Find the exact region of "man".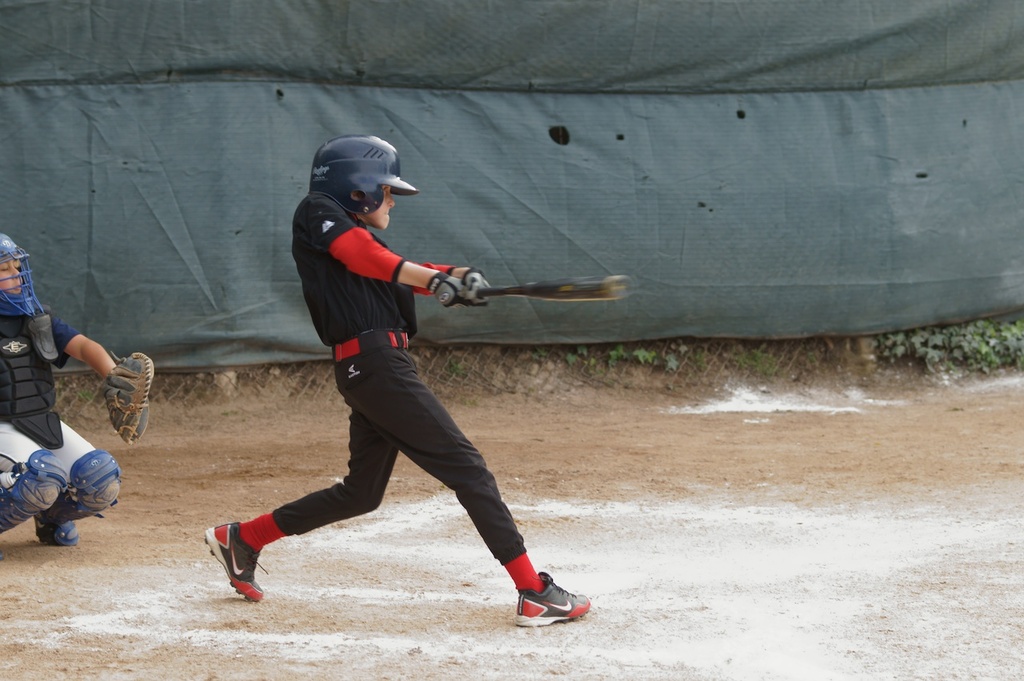
Exact region: [230, 157, 730, 616].
